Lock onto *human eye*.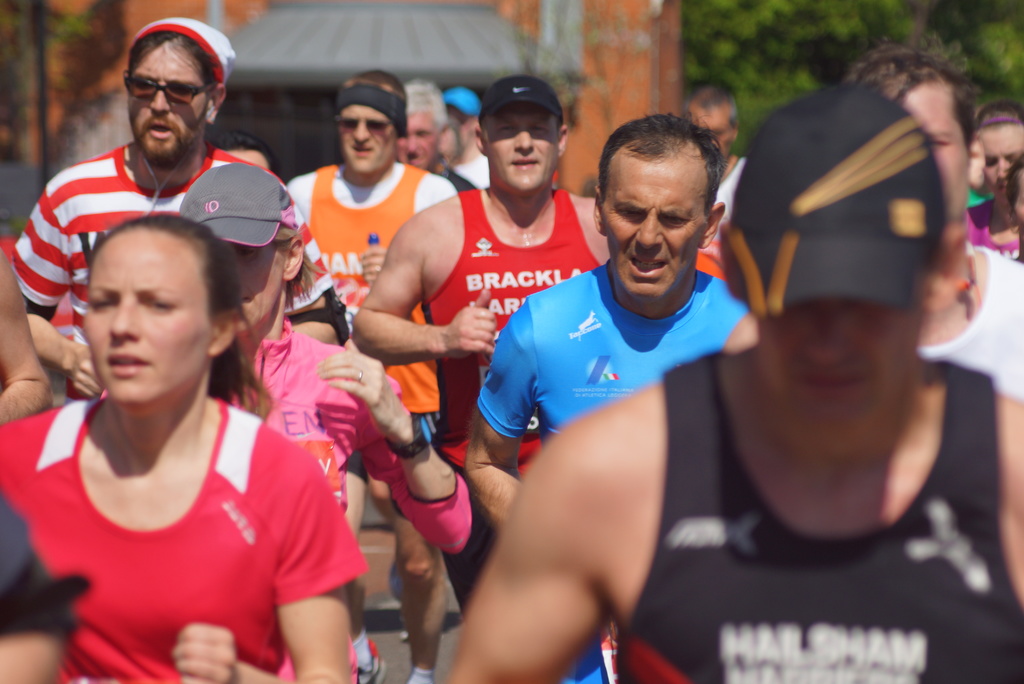
Locked: 81 291 120 315.
